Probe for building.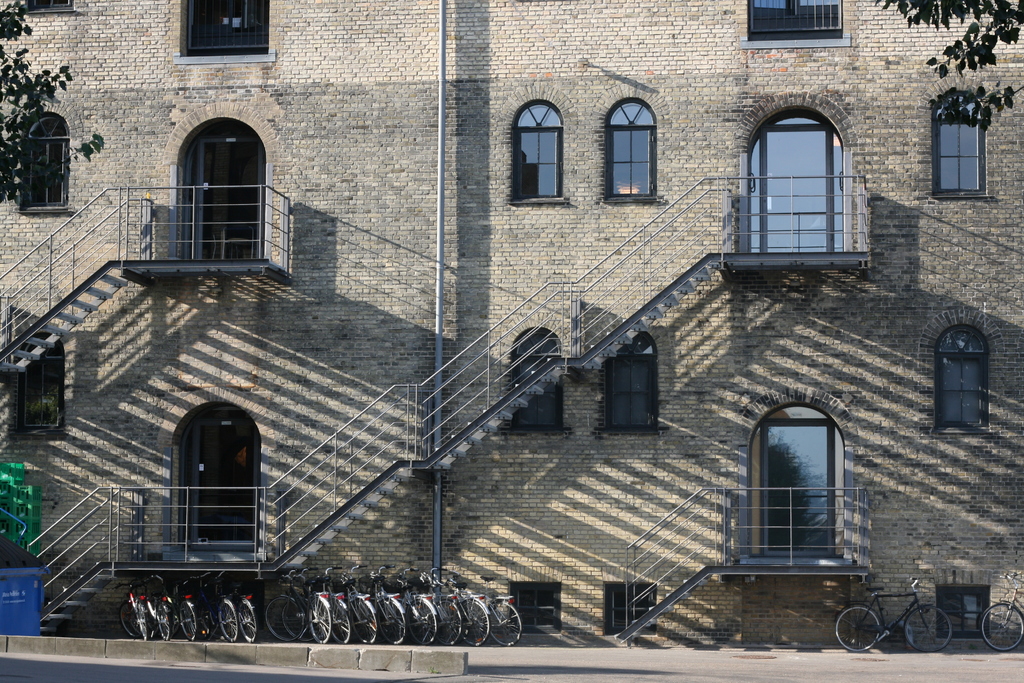
Probe result: region(0, 0, 1023, 650).
